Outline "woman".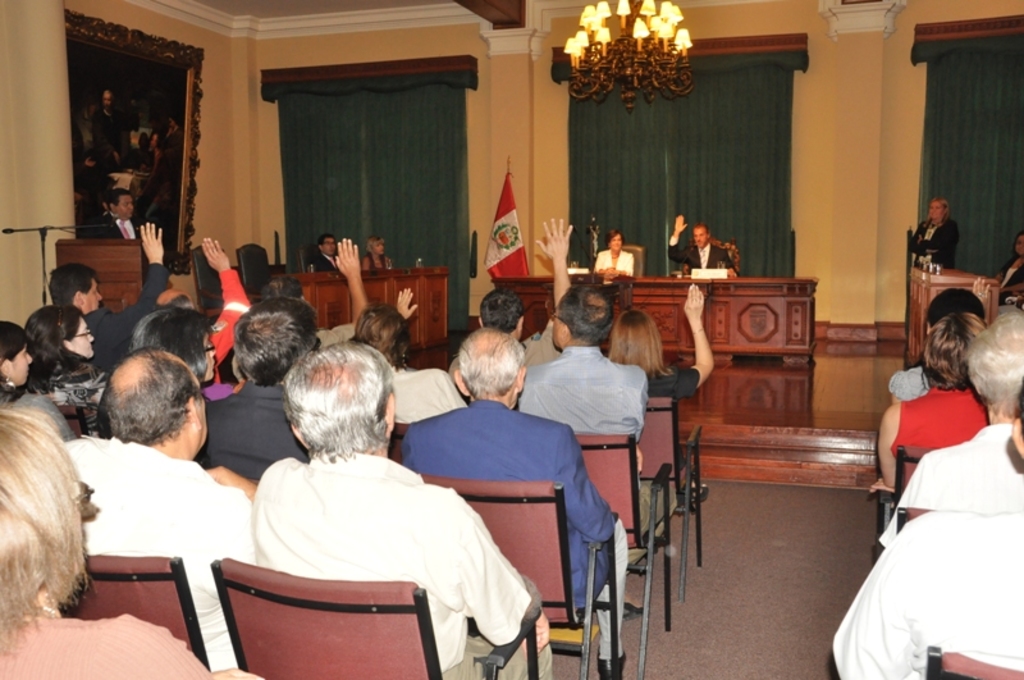
Outline: bbox(991, 227, 1023, 311).
